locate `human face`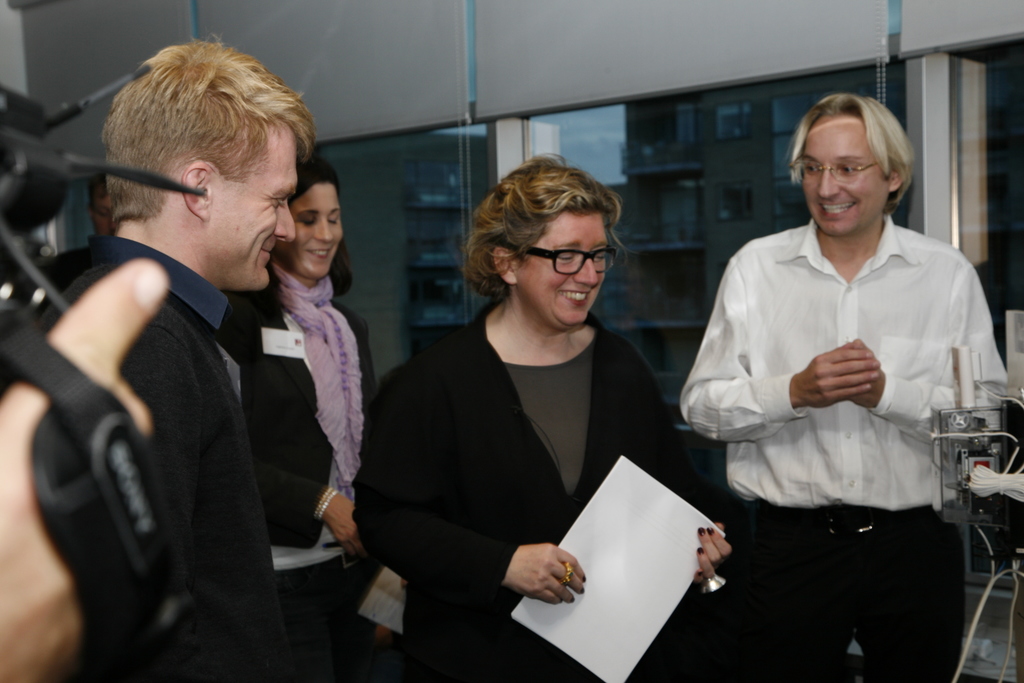
{"x1": 801, "y1": 119, "x2": 889, "y2": 238}
